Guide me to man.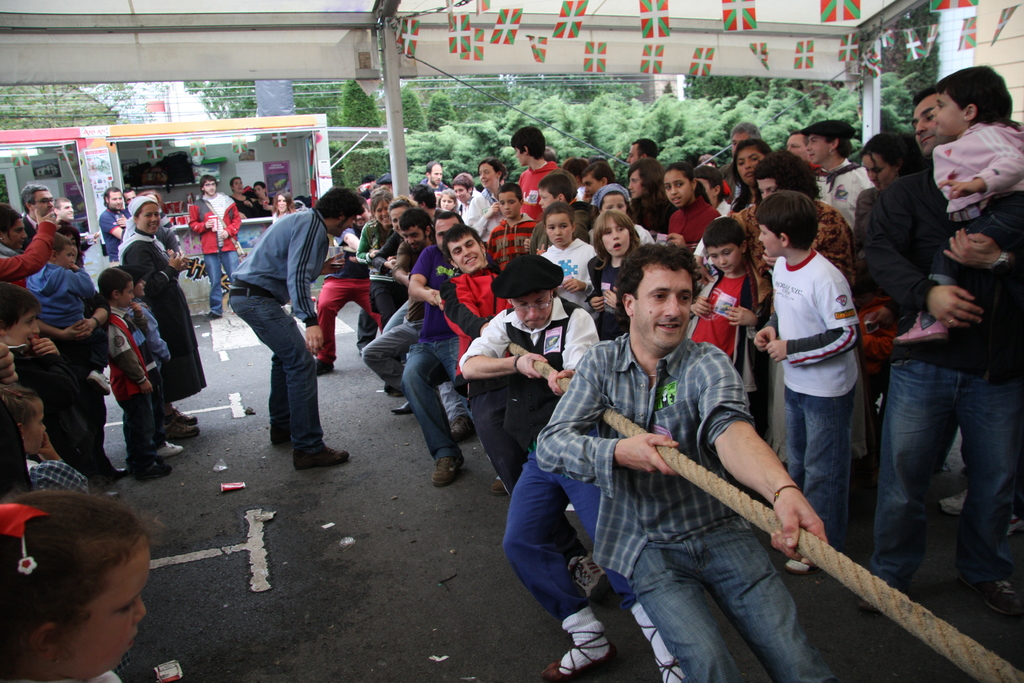
Guidance: [226,186,374,468].
